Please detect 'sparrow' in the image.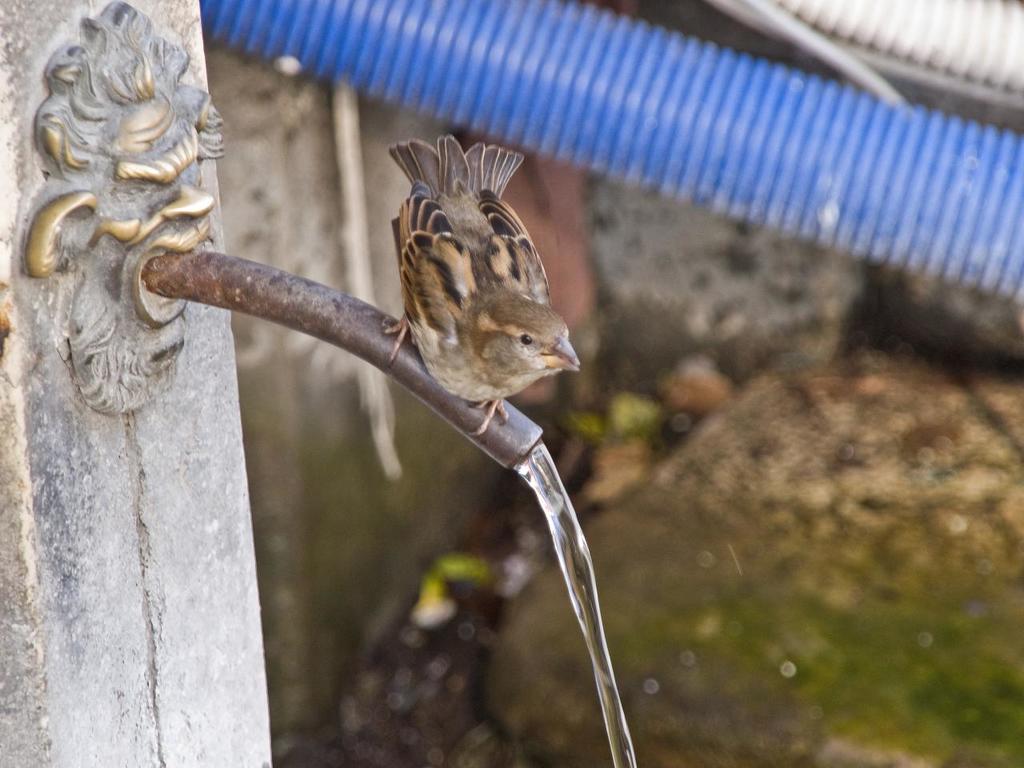
<region>384, 130, 586, 434</region>.
